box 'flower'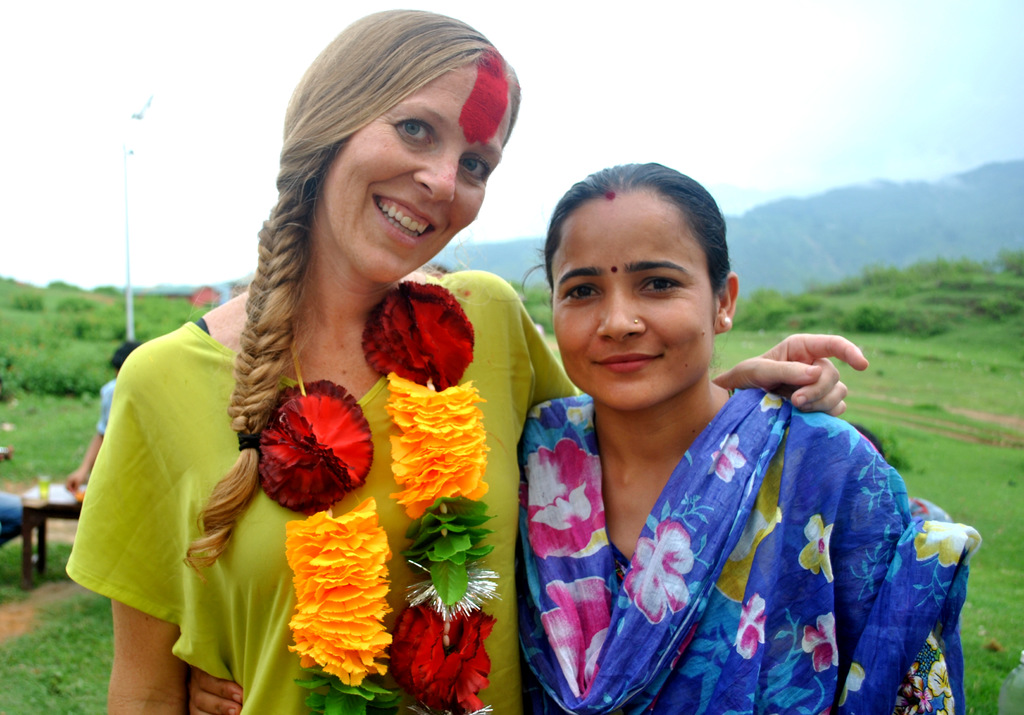
l=383, t=607, r=497, b=714
